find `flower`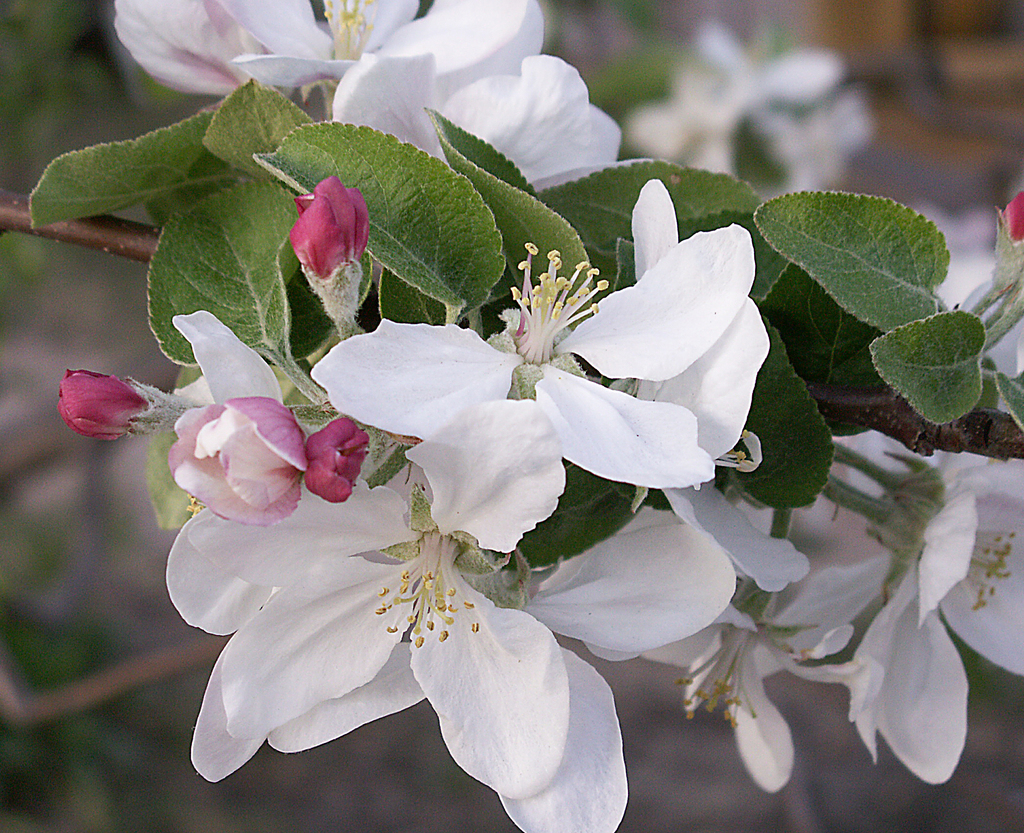
{"left": 513, "top": 481, "right": 736, "bottom": 670}
